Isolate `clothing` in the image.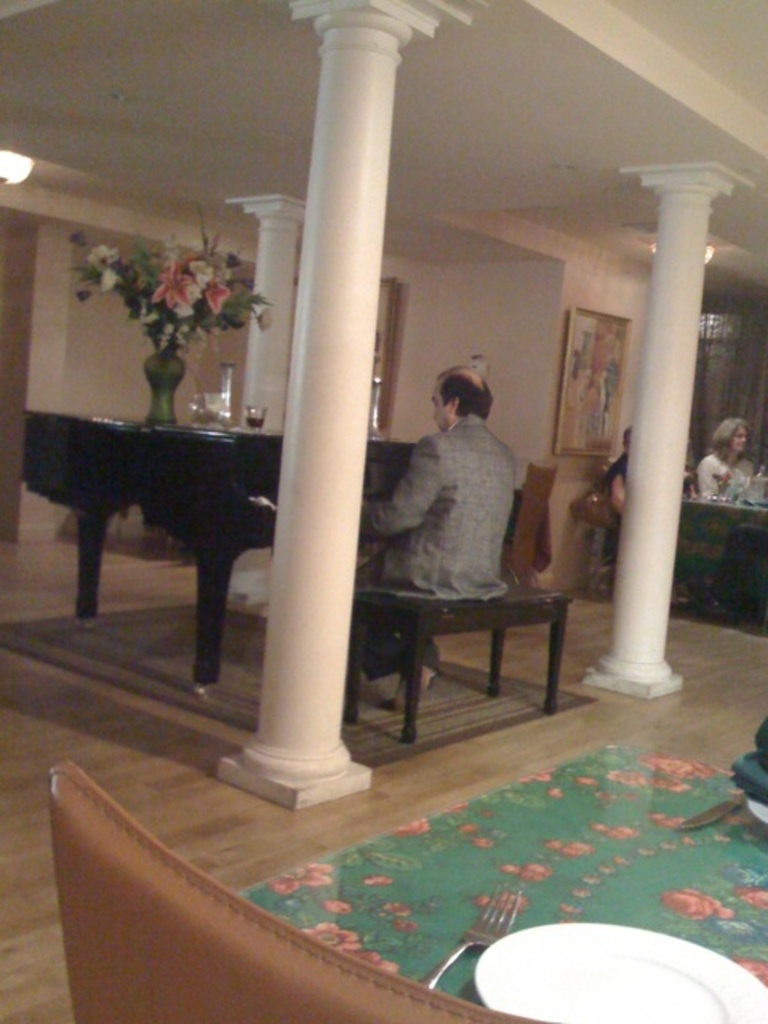
Isolated region: l=381, t=382, r=536, b=610.
